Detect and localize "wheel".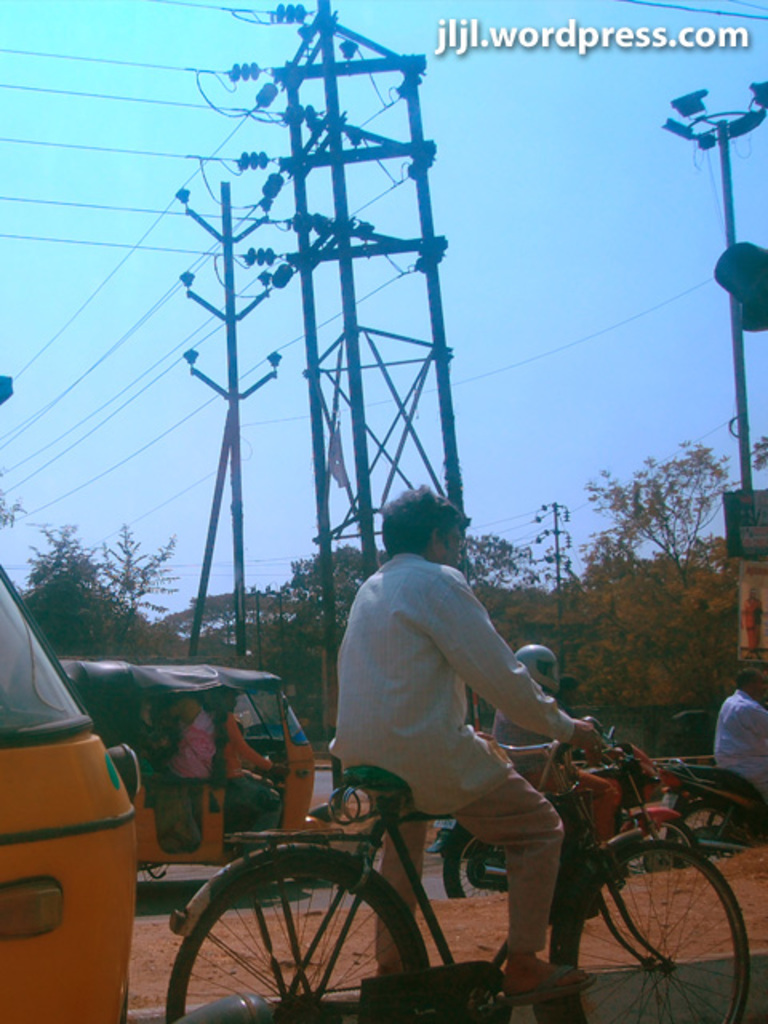
Localized at (x1=162, y1=843, x2=424, y2=1022).
